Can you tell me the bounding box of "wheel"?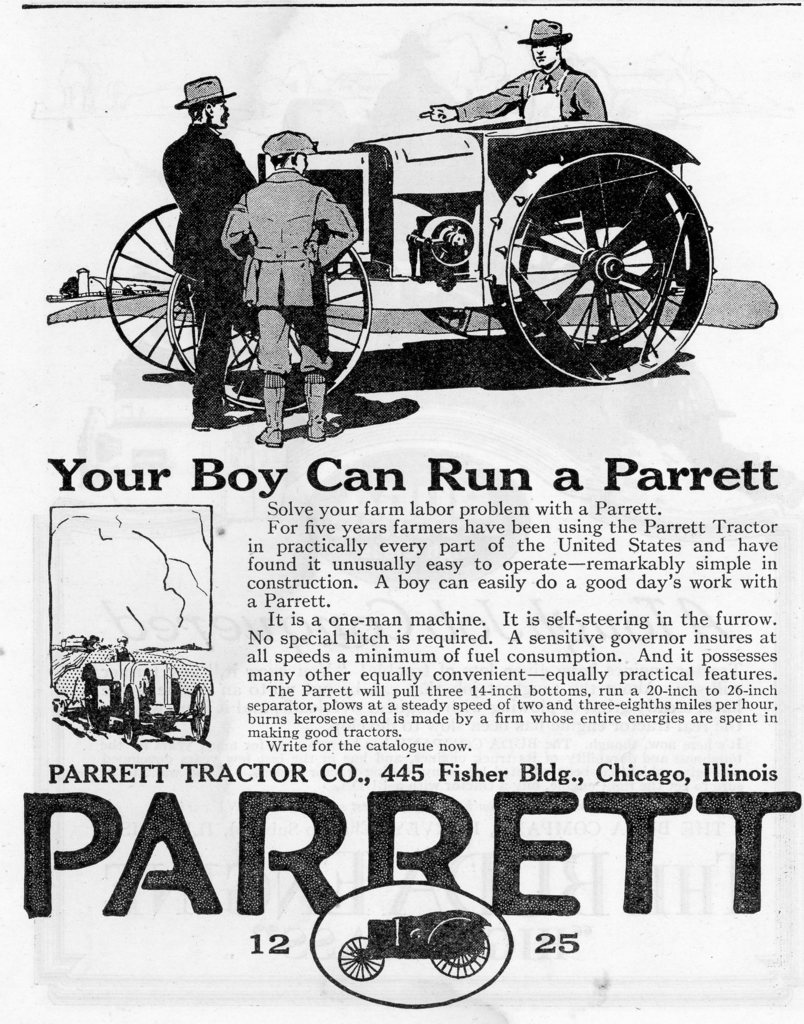
bbox=(335, 937, 385, 981).
